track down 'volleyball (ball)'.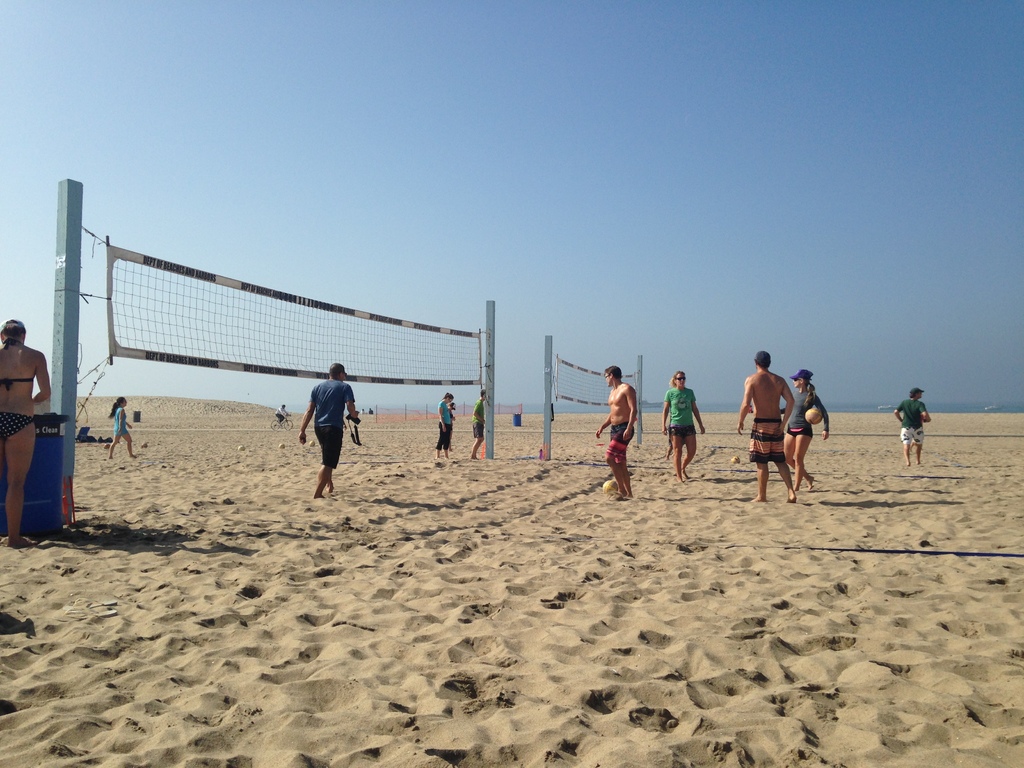
Tracked to <box>730,455,742,465</box>.
